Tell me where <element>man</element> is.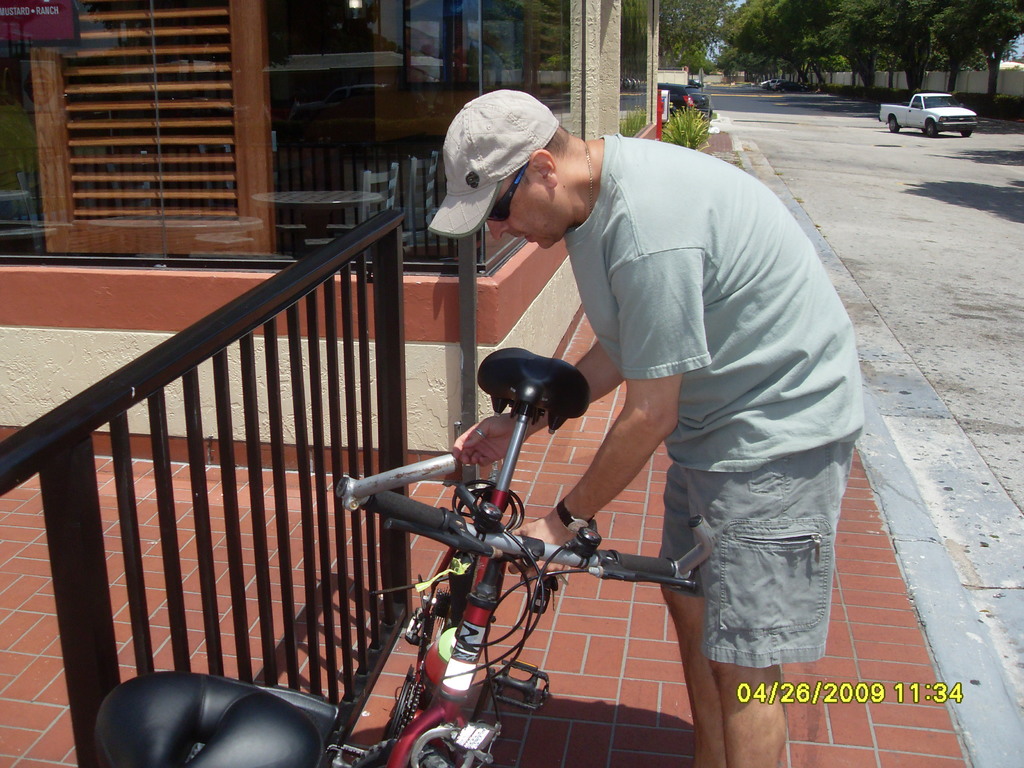
<element>man</element> is at [442,103,867,706].
